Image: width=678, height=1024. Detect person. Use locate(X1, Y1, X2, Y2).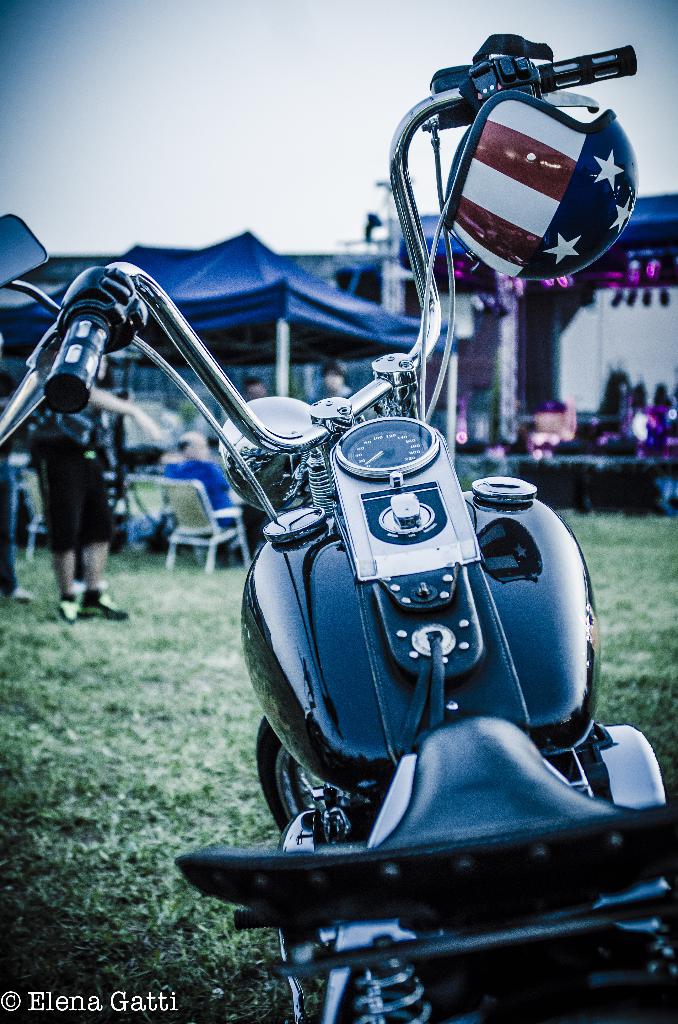
locate(161, 429, 259, 563).
